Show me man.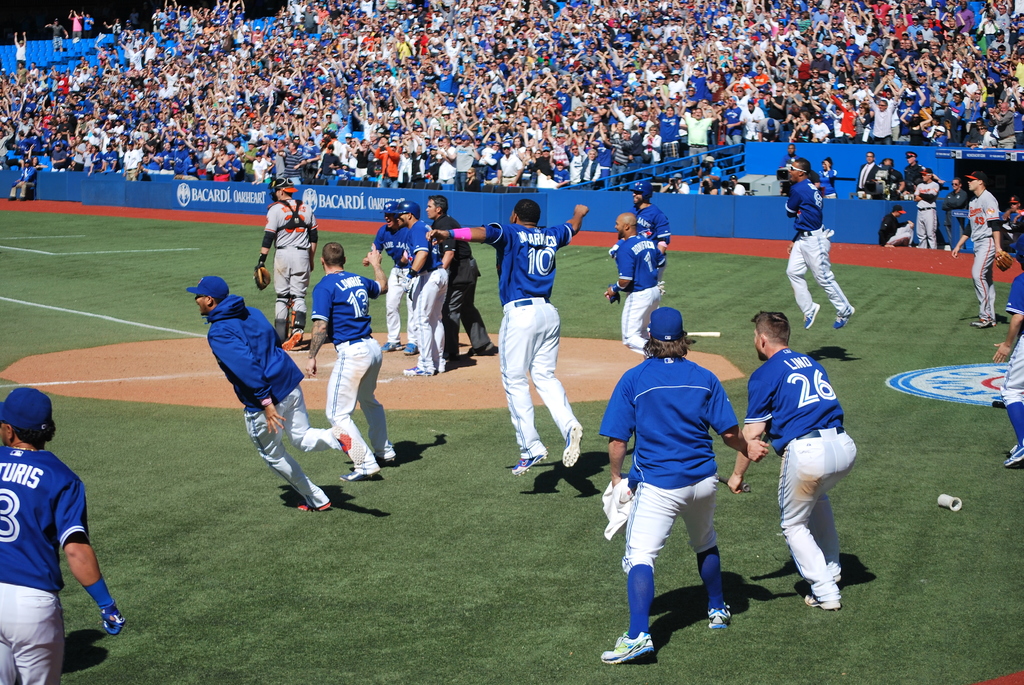
man is here: box(397, 205, 456, 374).
